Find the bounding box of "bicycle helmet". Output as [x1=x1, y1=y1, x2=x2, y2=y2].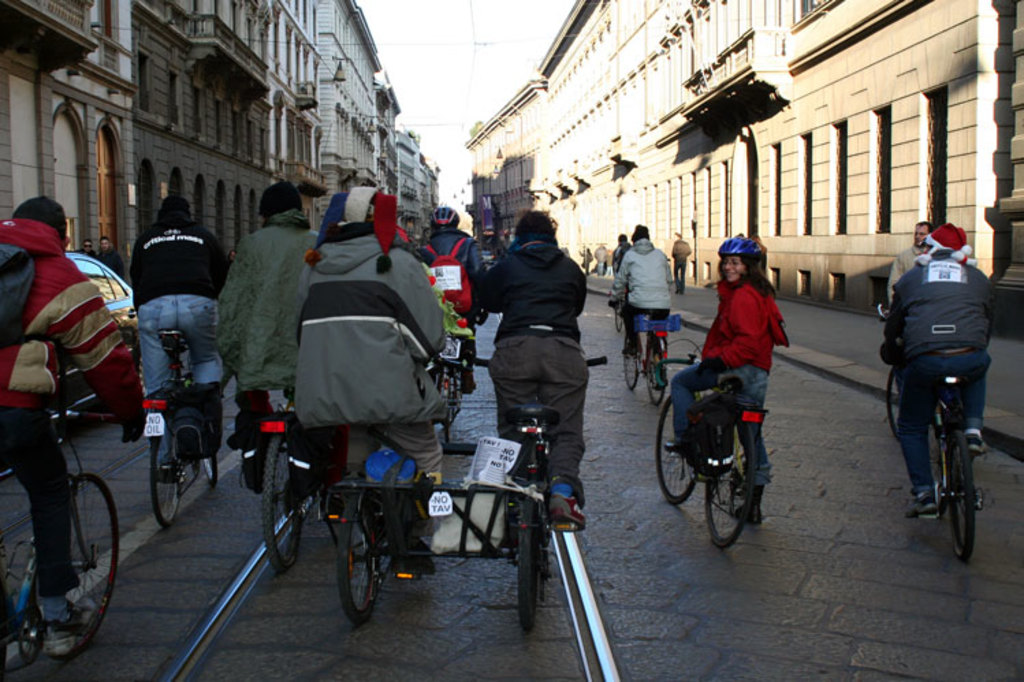
[x1=720, y1=234, x2=764, y2=258].
